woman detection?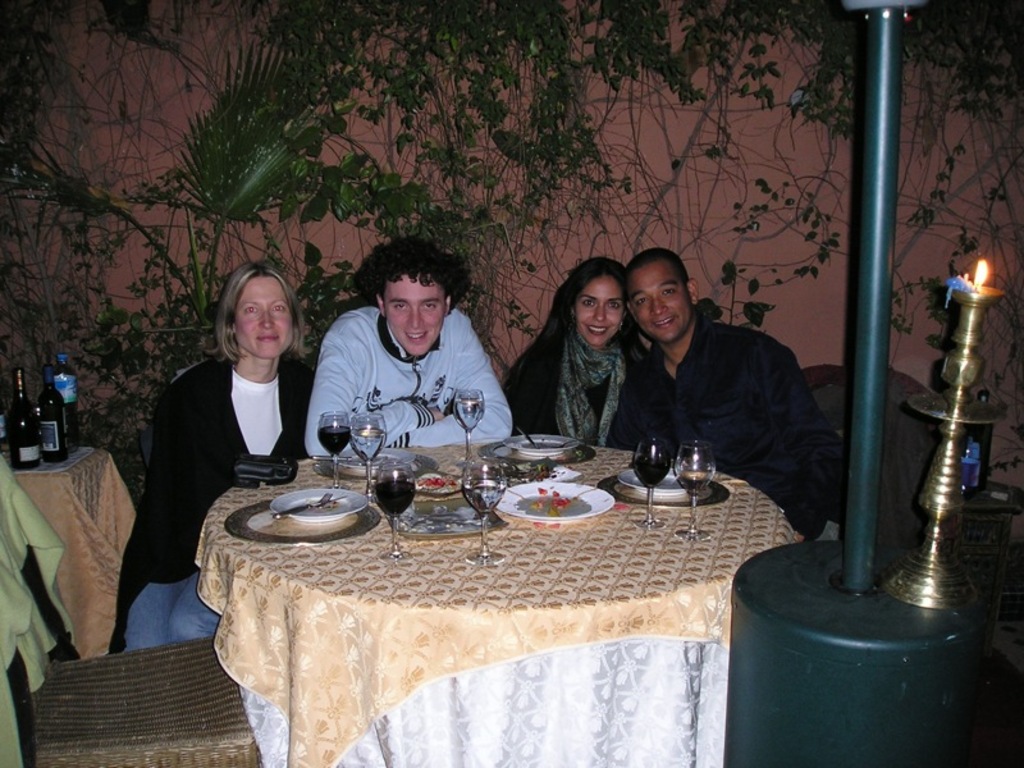
<region>511, 256, 640, 465</region>
